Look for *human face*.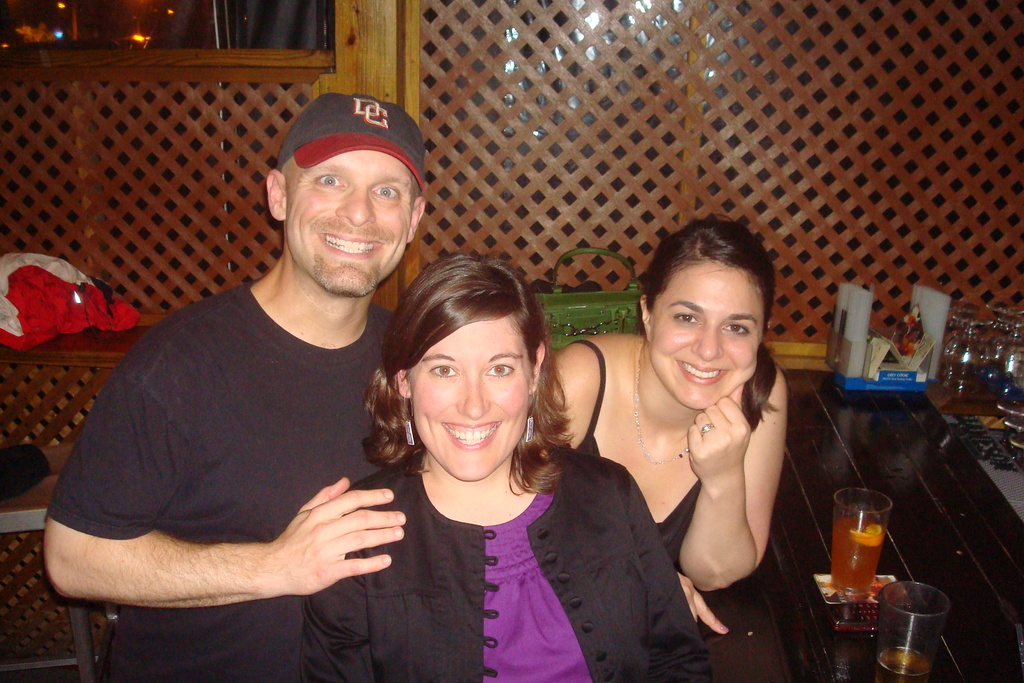
Found: 650 270 765 415.
